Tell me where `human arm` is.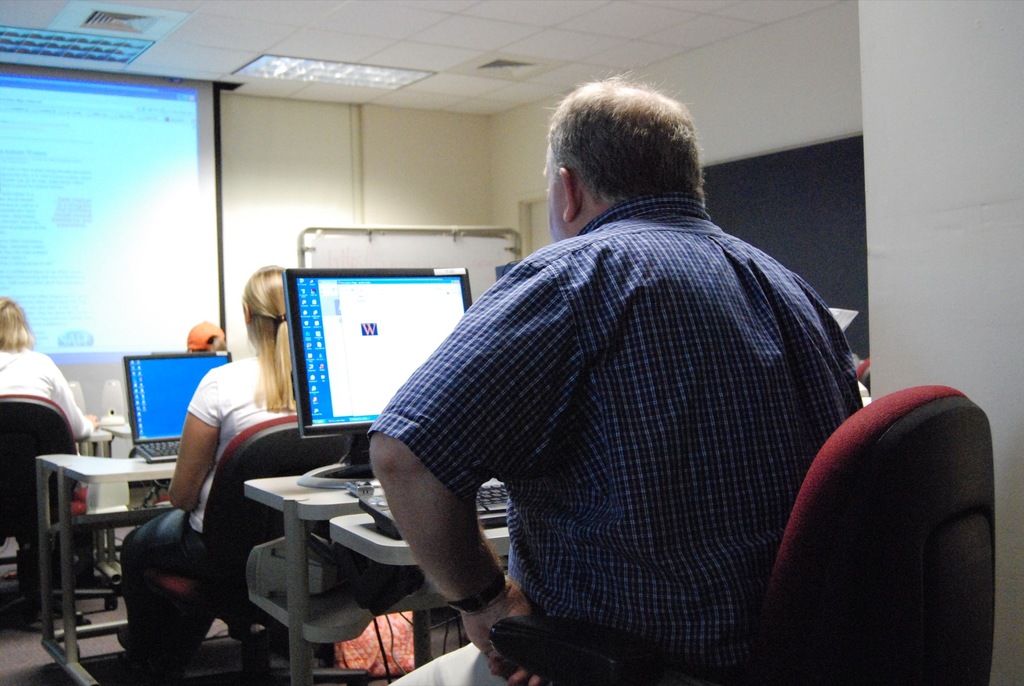
`human arm` is at [x1=149, y1=422, x2=214, y2=534].
